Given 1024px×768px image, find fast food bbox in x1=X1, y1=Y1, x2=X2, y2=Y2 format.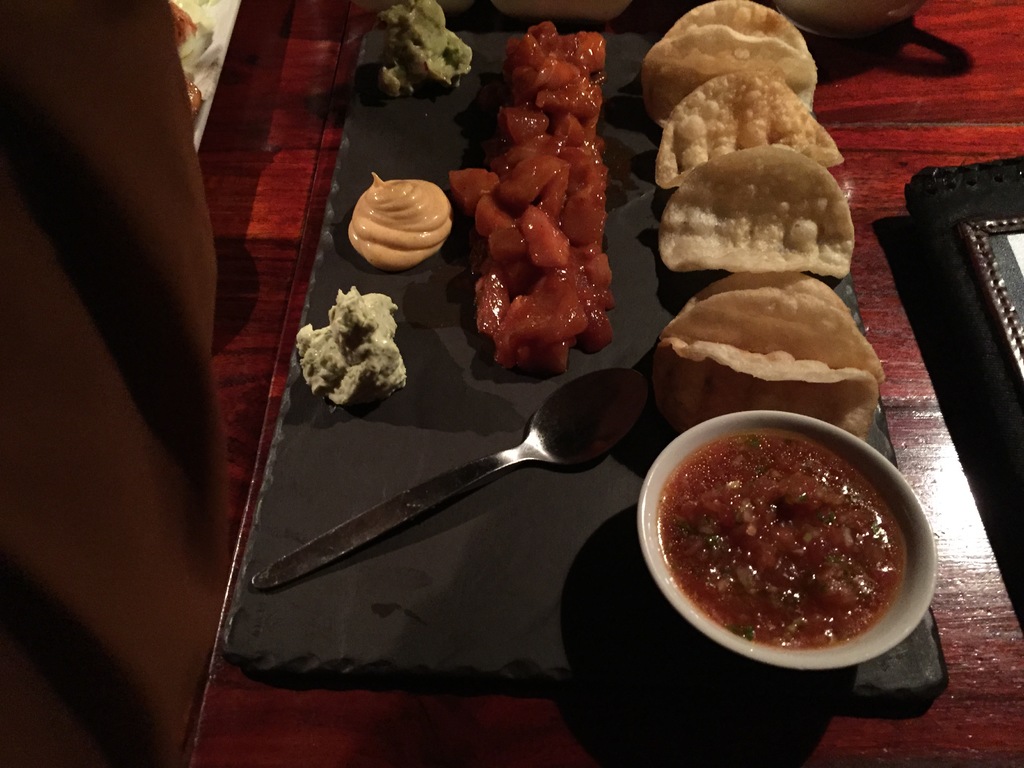
x1=640, y1=67, x2=836, y2=172.
